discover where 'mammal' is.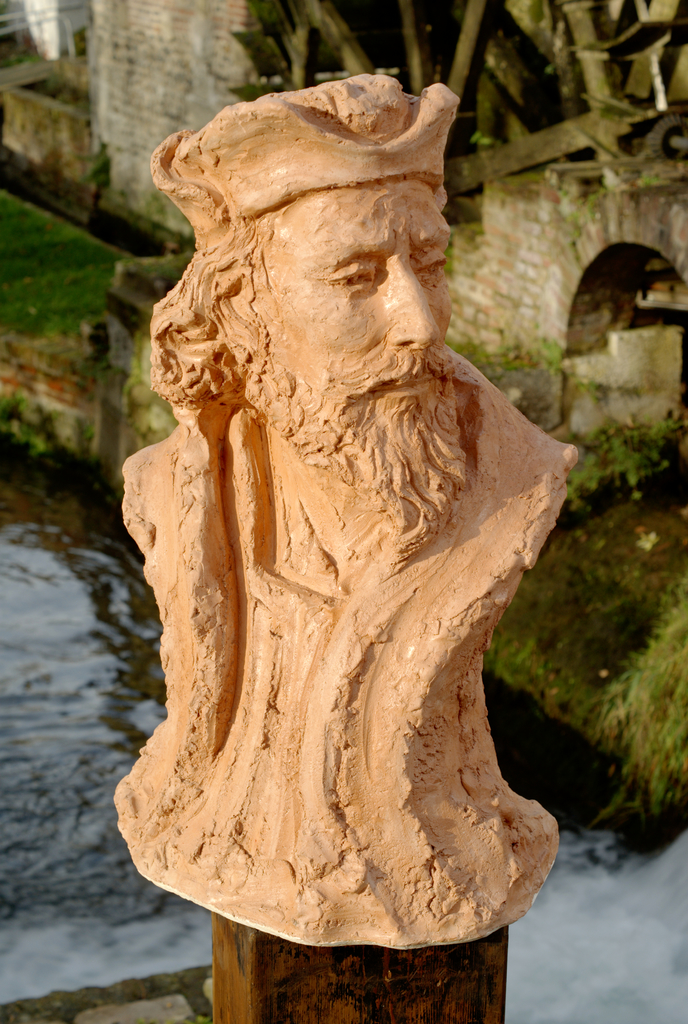
Discovered at {"x1": 99, "y1": 38, "x2": 591, "y2": 1009}.
